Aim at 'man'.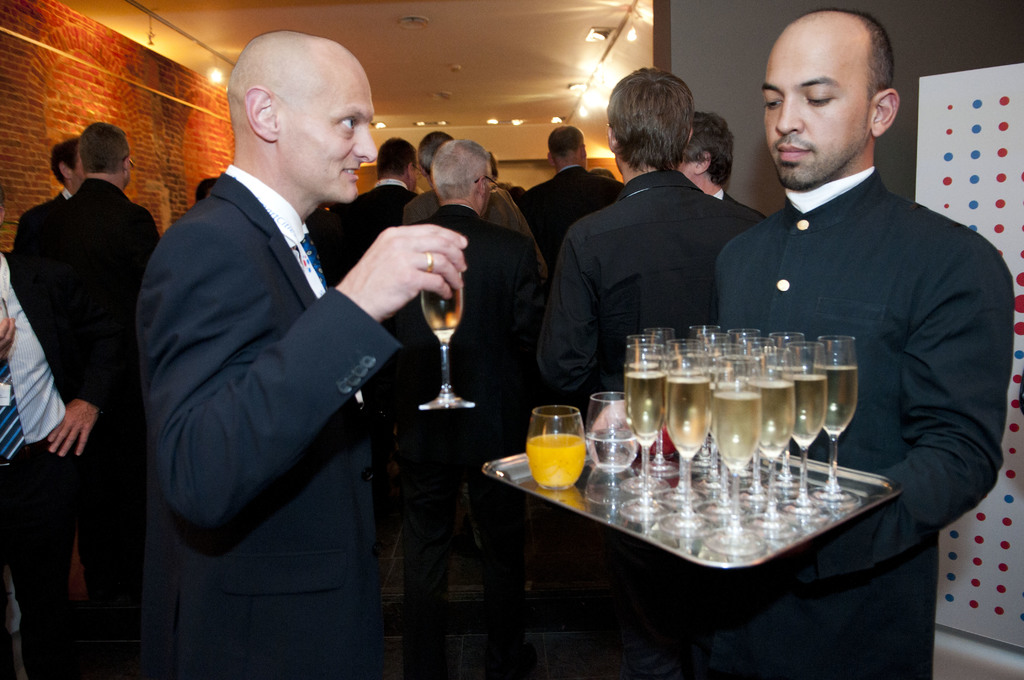
Aimed at [left=520, top=126, right=623, bottom=250].
